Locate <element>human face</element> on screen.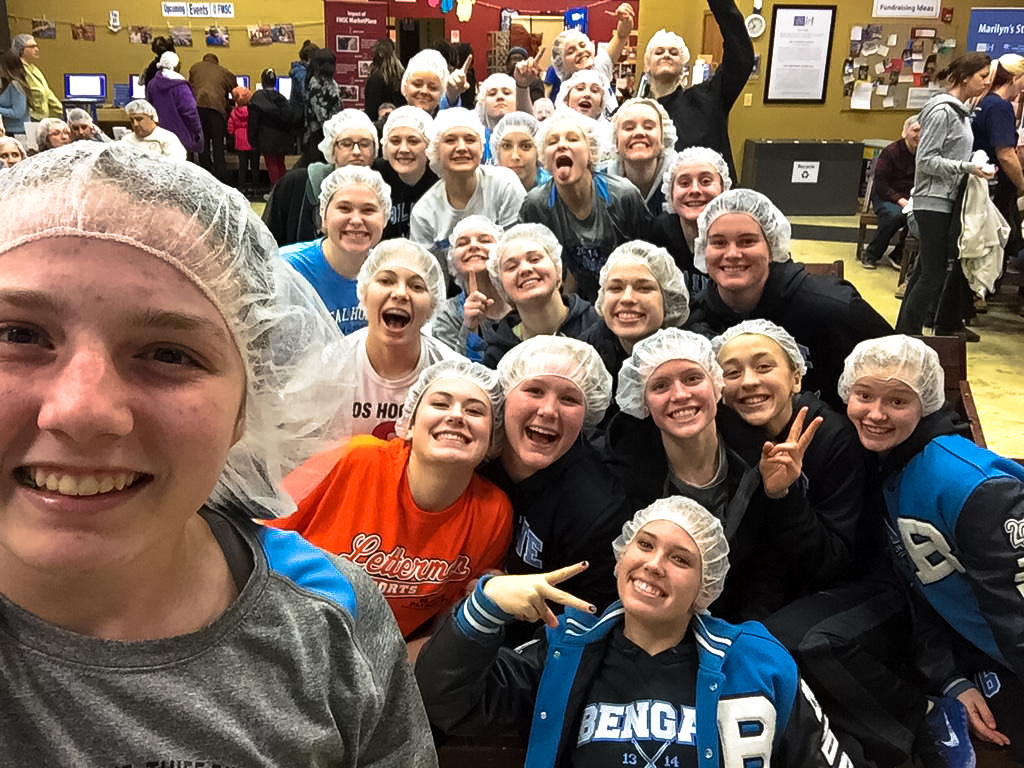
On screen at [left=45, top=114, right=69, bottom=148].
